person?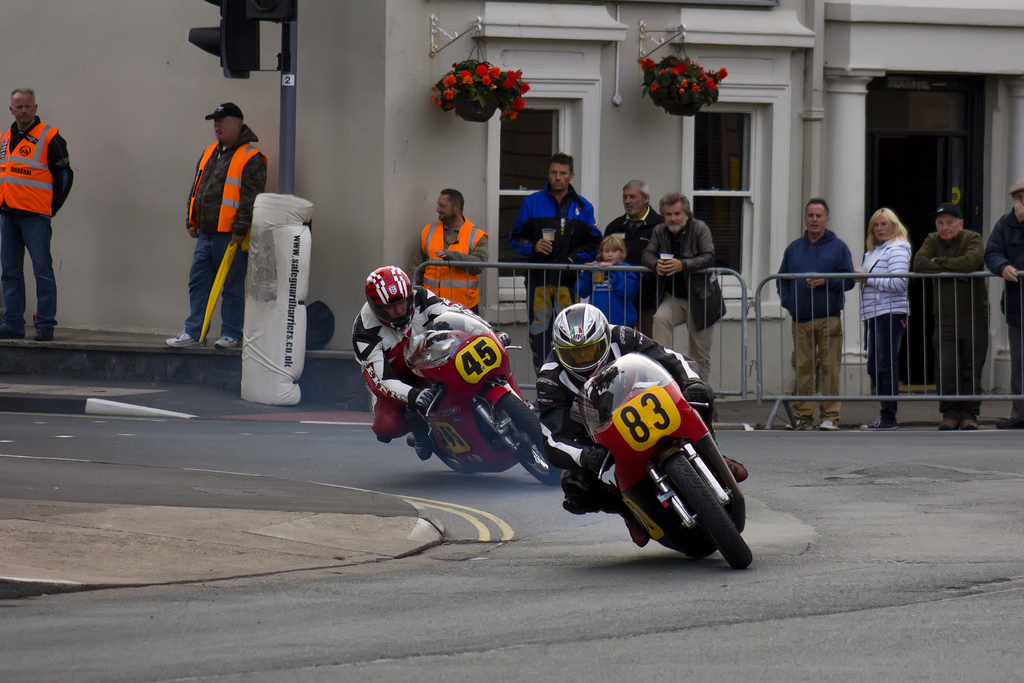
(605,173,662,276)
